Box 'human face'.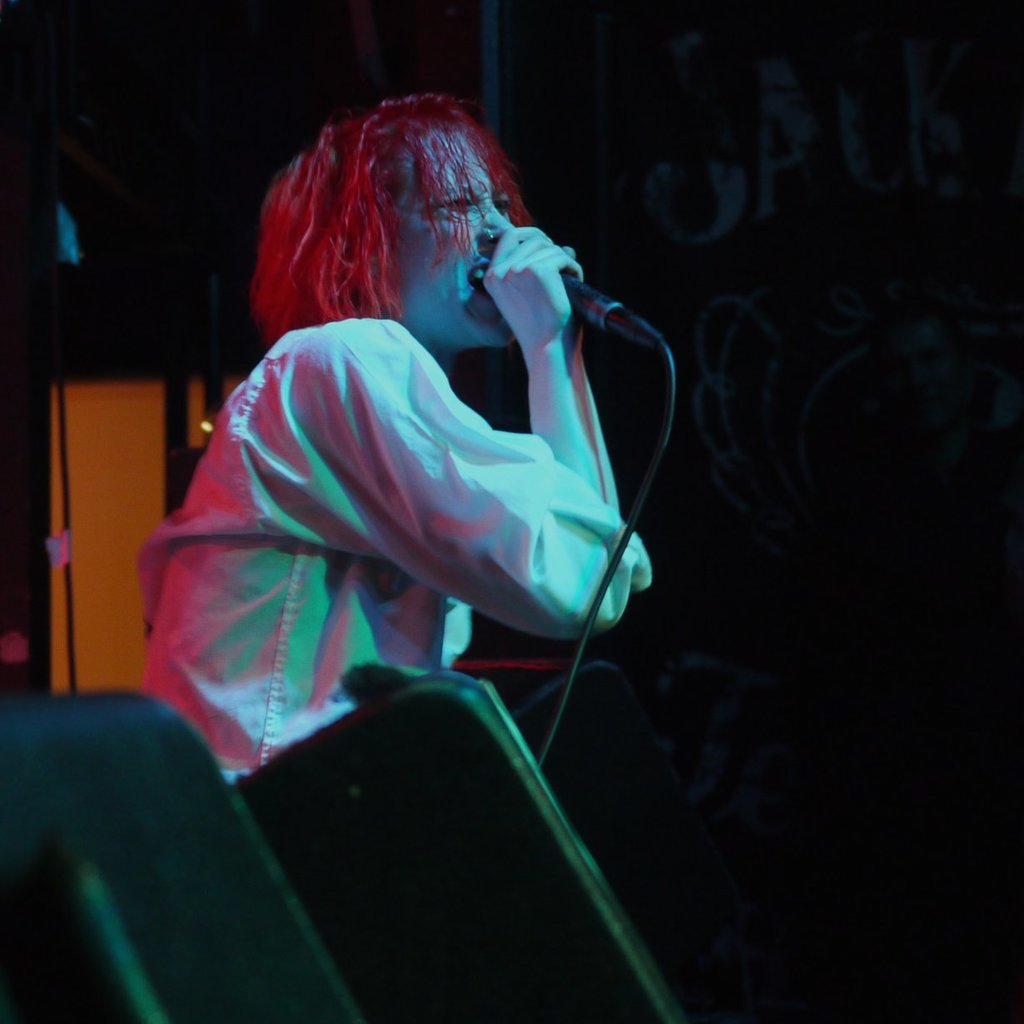
x1=388 y1=129 x2=522 y2=347.
